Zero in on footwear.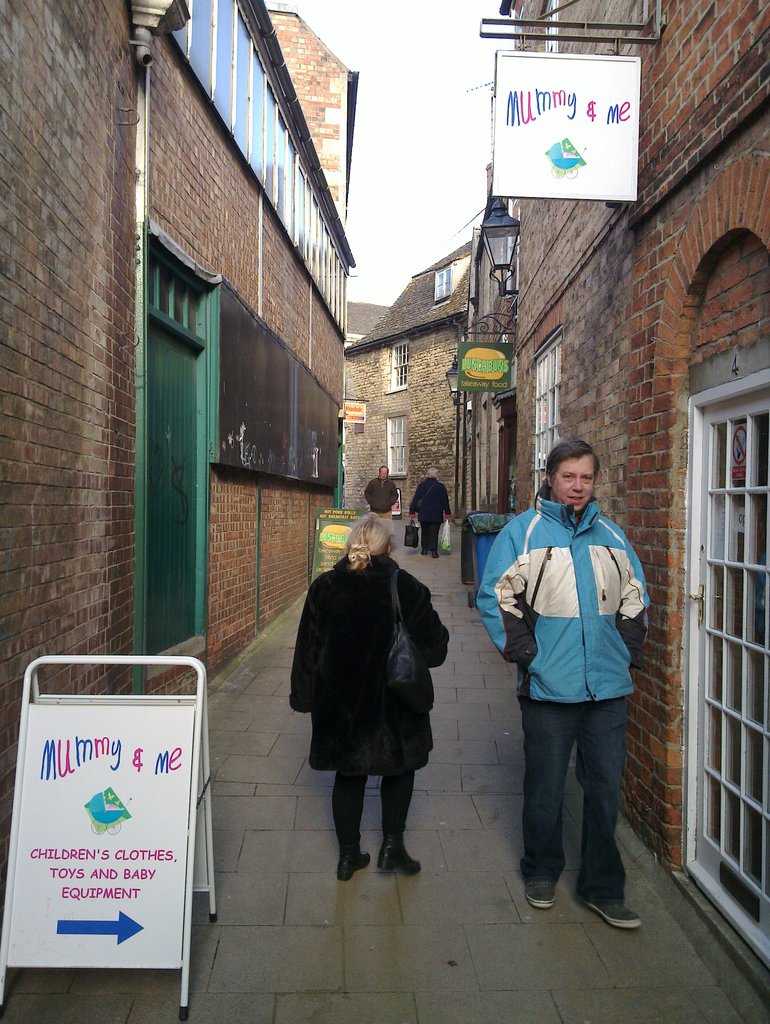
Zeroed in: [left=568, top=891, right=639, bottom=935].
